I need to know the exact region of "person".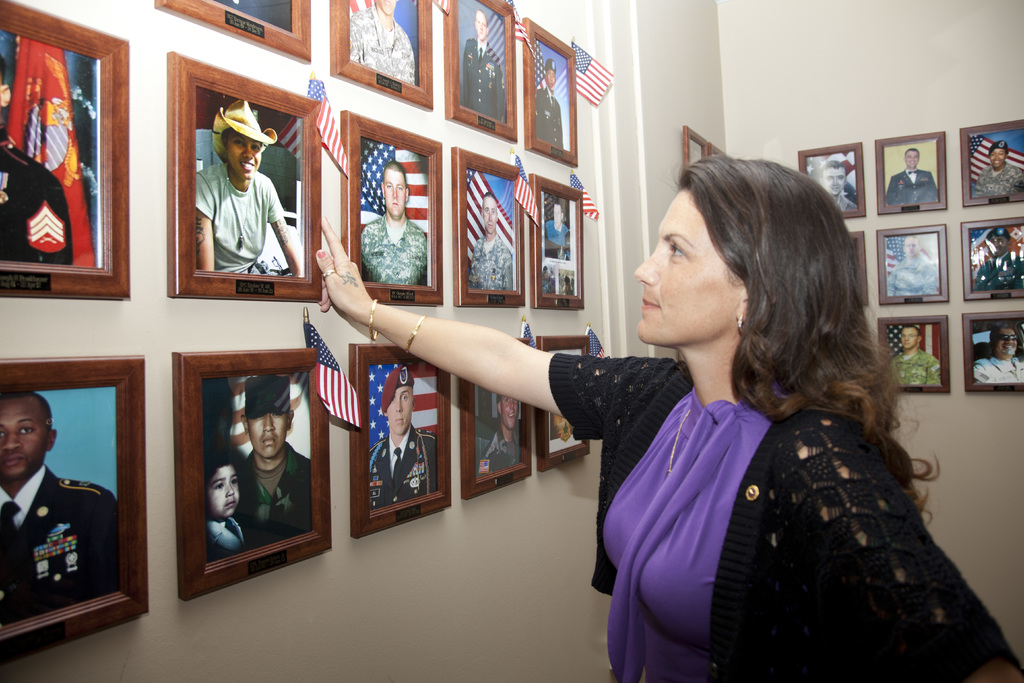
Region: x1=974 y1=142 x2=1023 y2=197.
